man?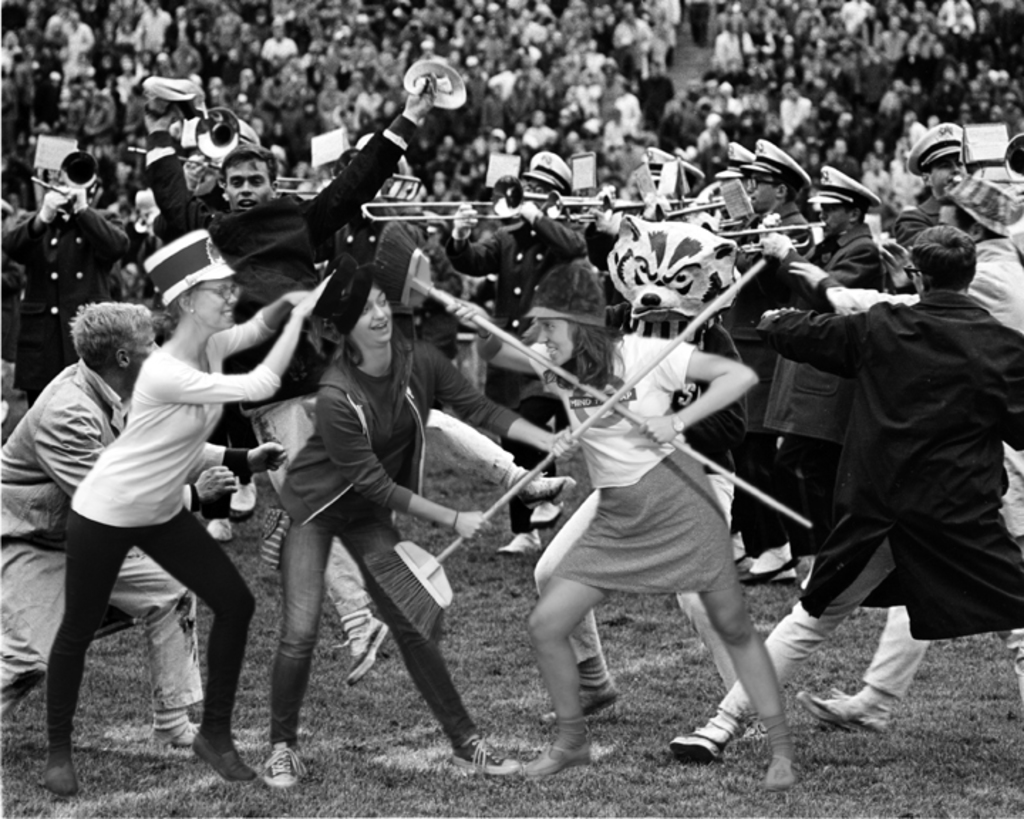
[0,296,218,755]
